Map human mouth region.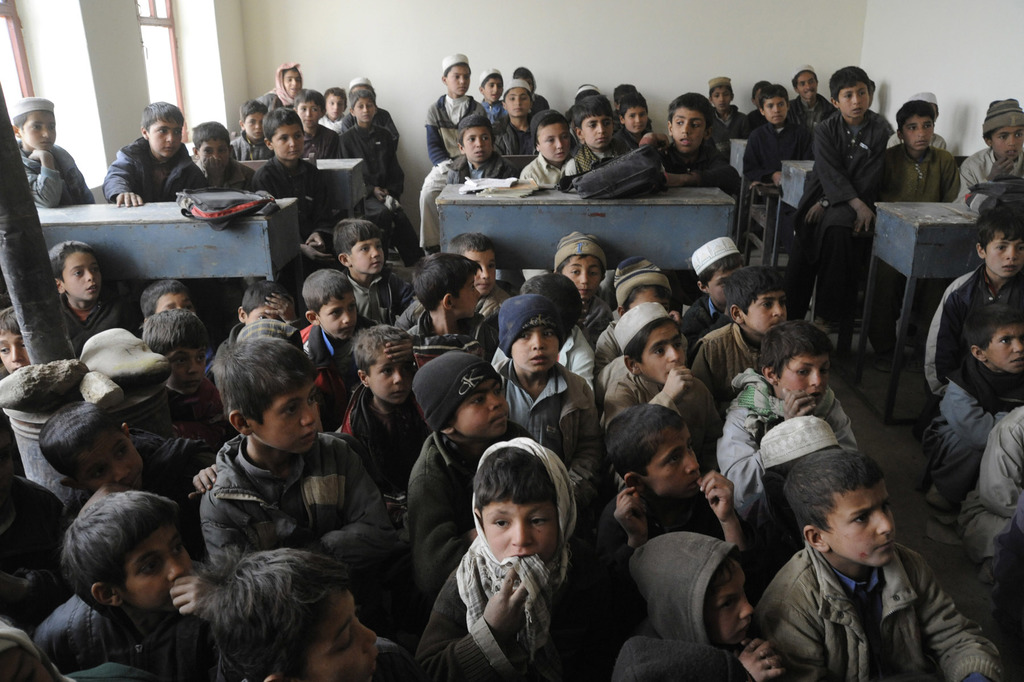
Mapped to [186, 380, 198, 396].
